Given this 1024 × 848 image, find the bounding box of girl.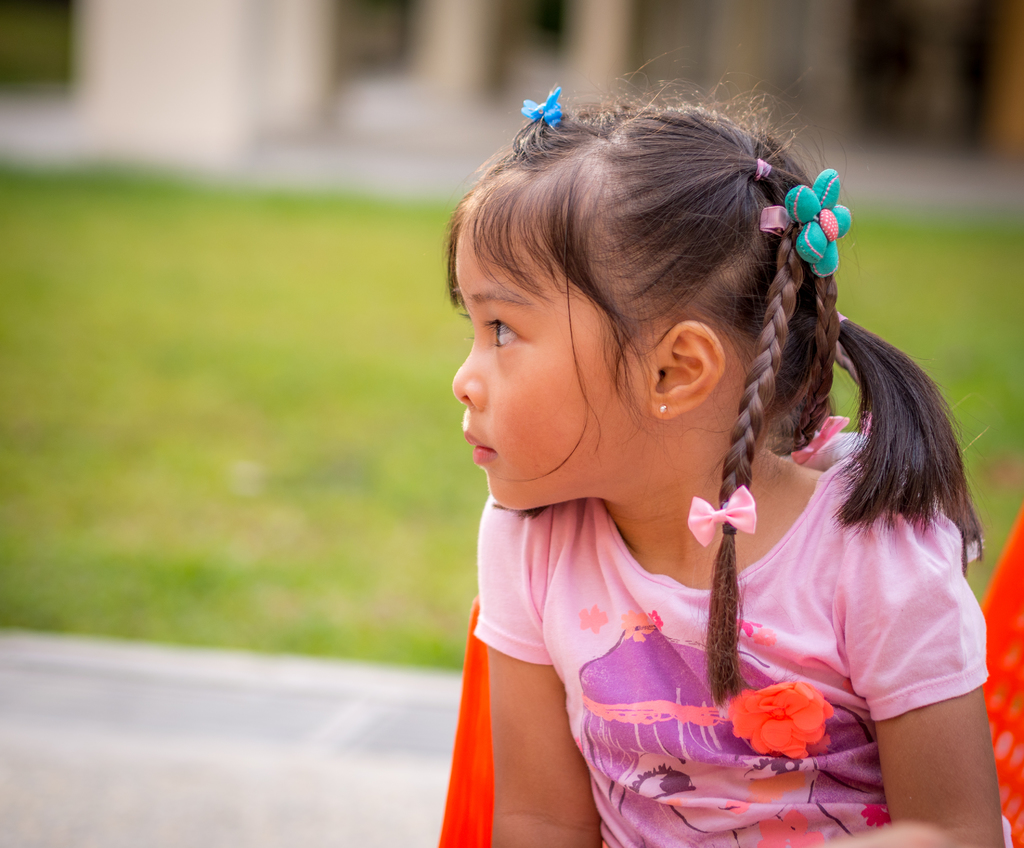
{"x1": 451, "y1": 85, "x2": 1002, "y2": 847}.
